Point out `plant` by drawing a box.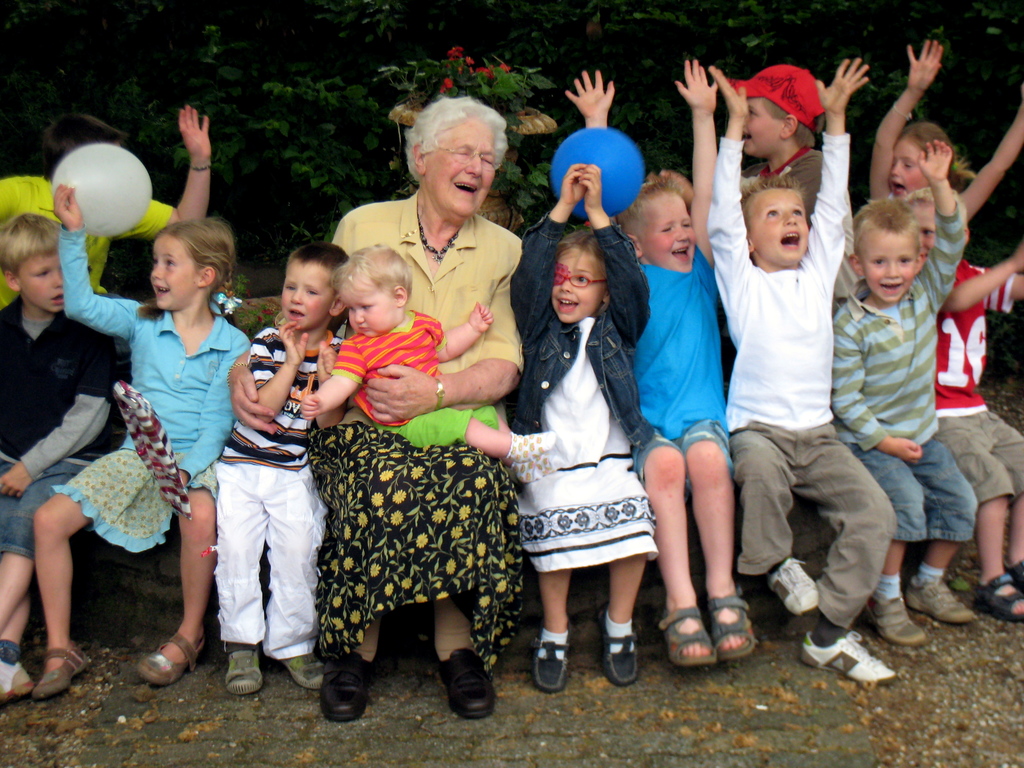
select_region(248, 41, 553, 241).
